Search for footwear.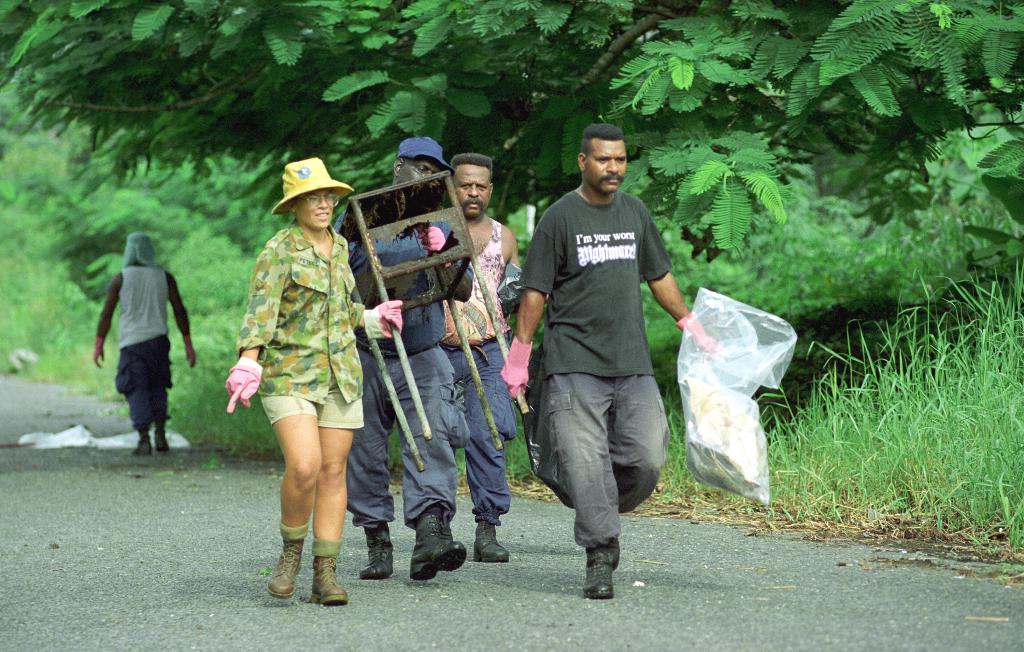
Found at <bbox>410, 506, 468, 583</bbox>.
